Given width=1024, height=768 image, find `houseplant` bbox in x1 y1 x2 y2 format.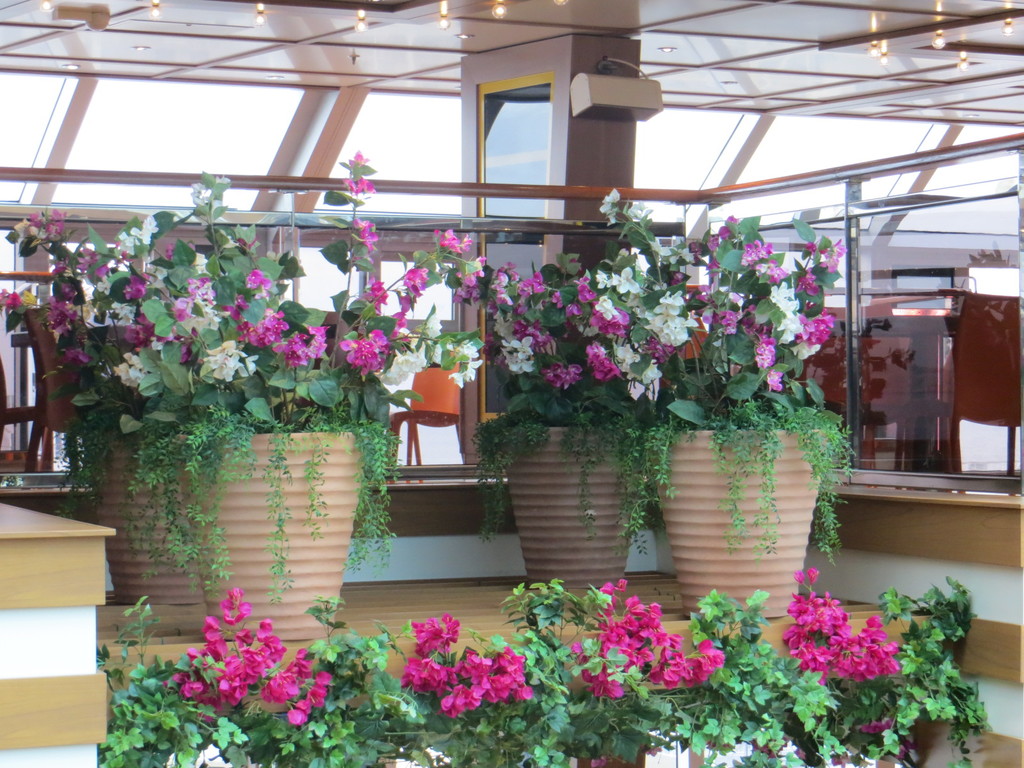
611 216 858 616.
